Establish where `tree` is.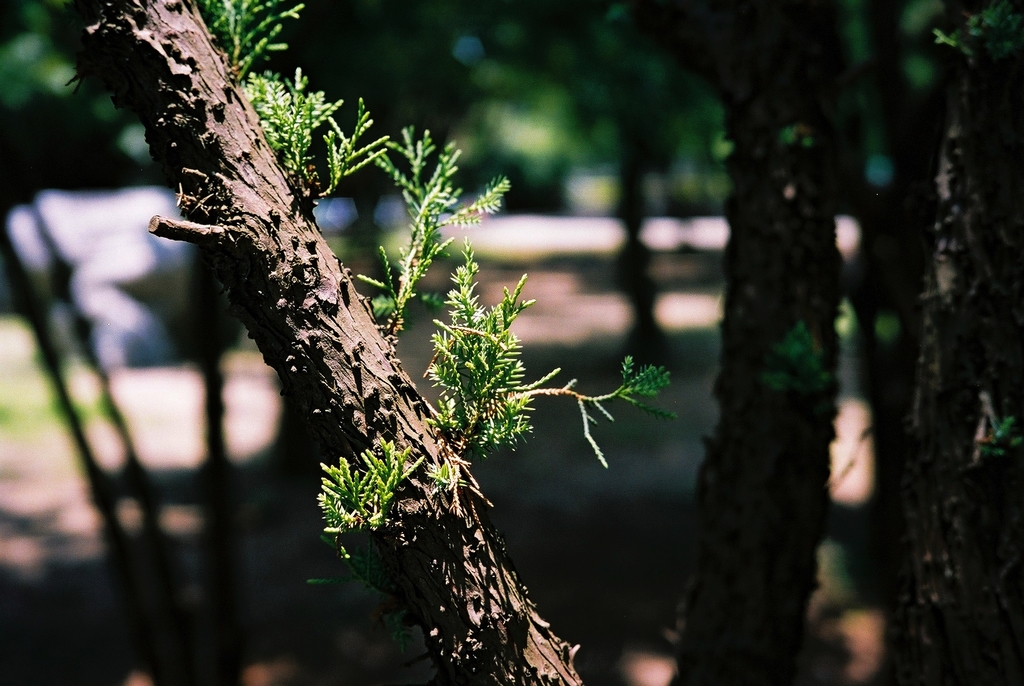
Established at {"left": 72, "top": 0, "right": 678, "bottom": 685}.
